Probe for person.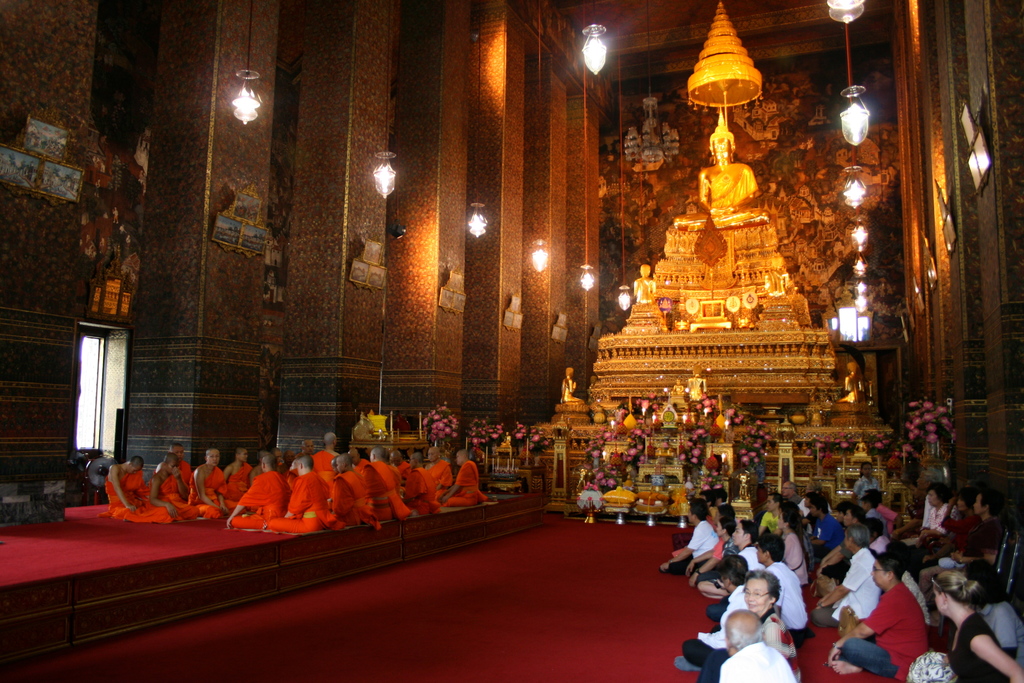
Probe result: <region>346, 450, 396, 523</region>.
